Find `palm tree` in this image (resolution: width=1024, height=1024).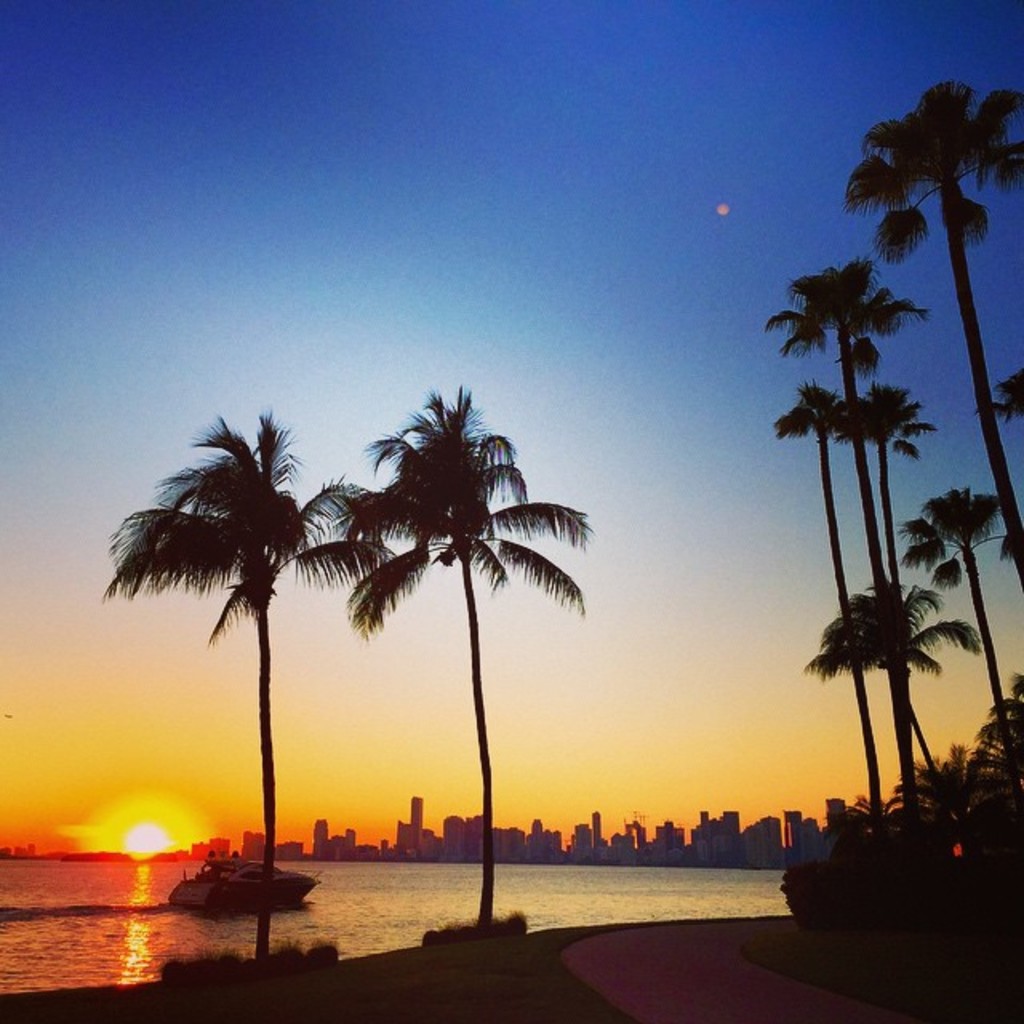
x1=843, y1=91, x2=1022, y2=624.
